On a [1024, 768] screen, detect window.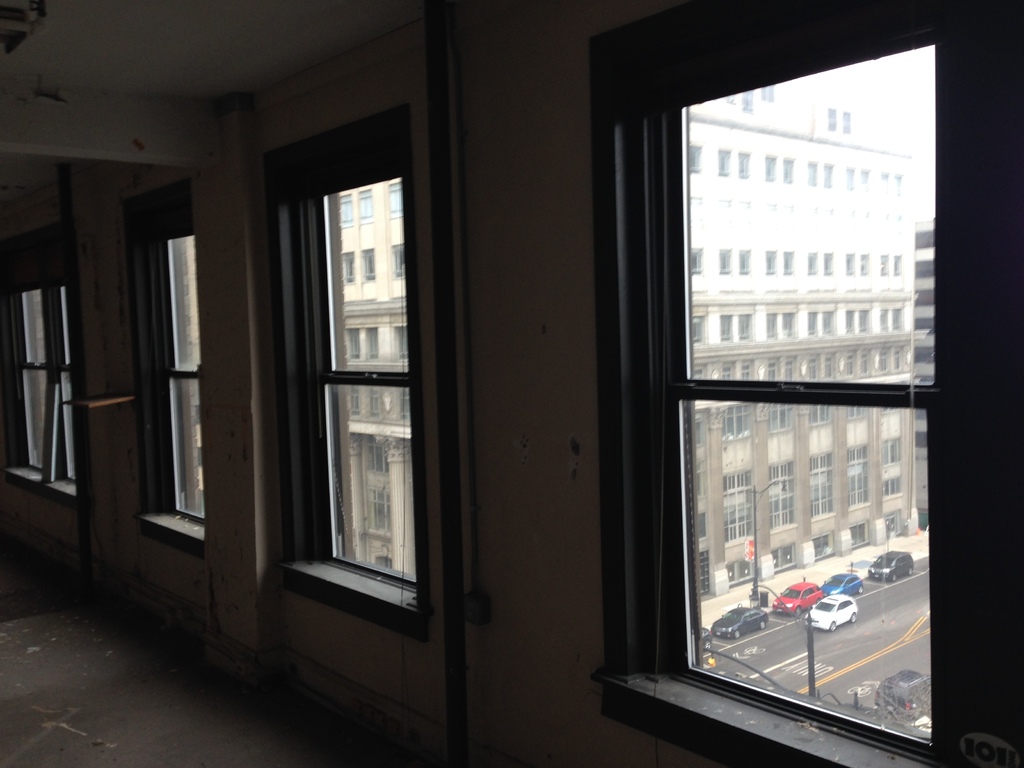
844,403,870,422.
